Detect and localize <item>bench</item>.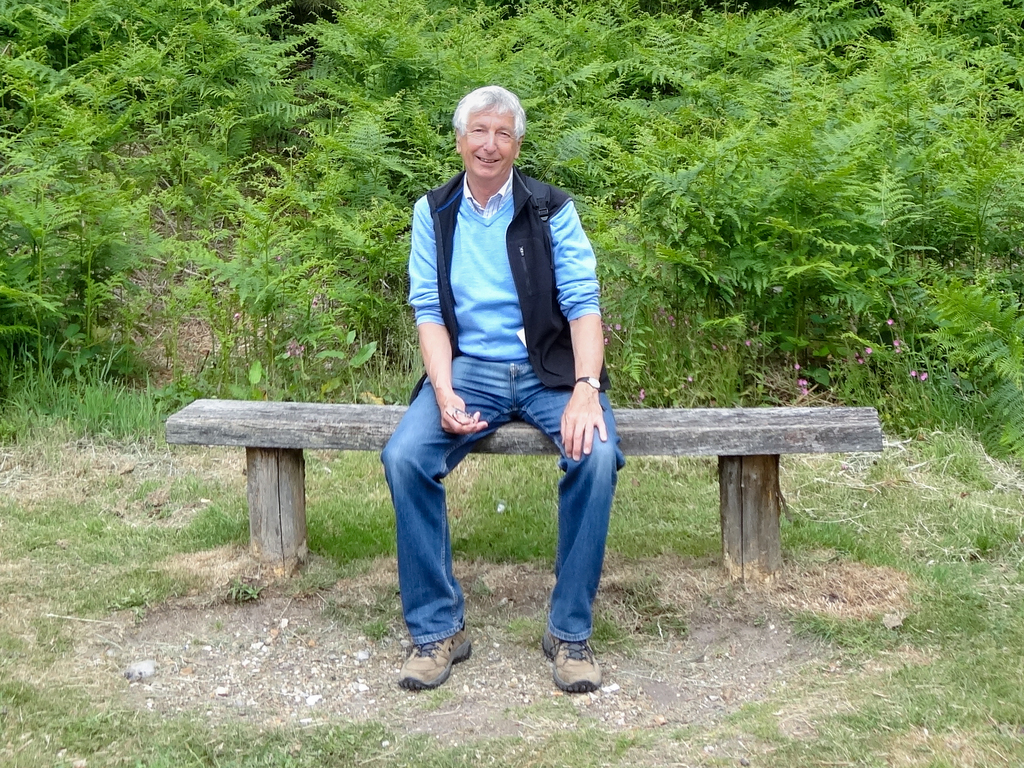
Localized at (x1=166, y1=398, x2=884, y2=595).
